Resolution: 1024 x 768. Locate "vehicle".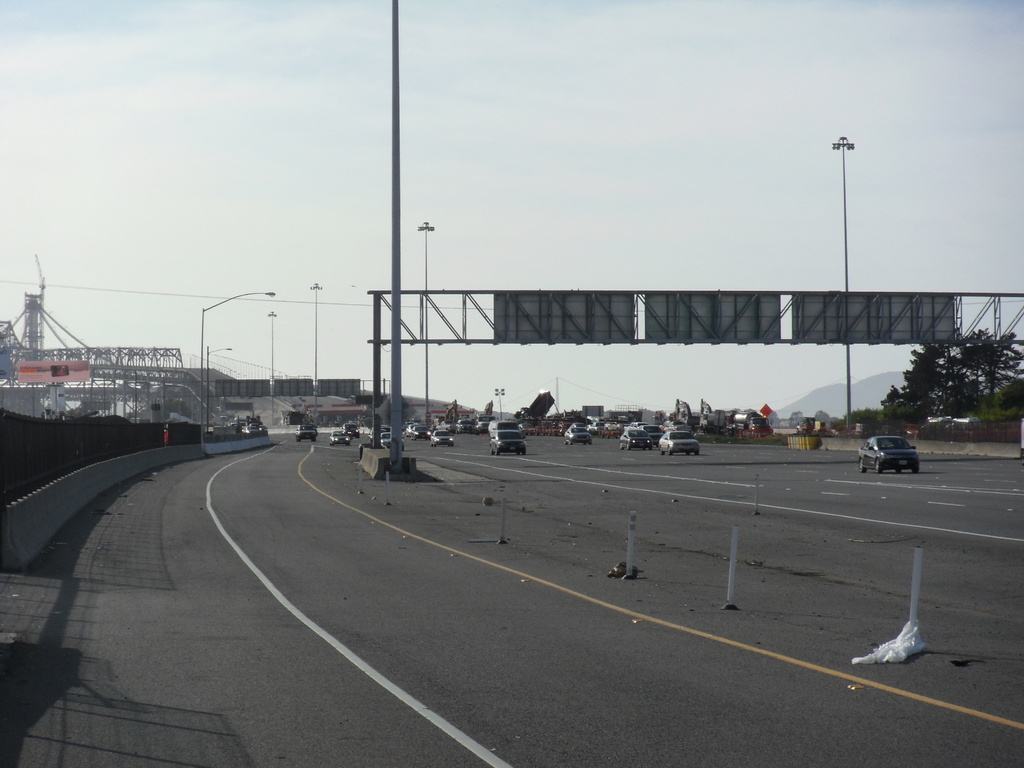
left=531, top=417, right=564, bottom=436.
